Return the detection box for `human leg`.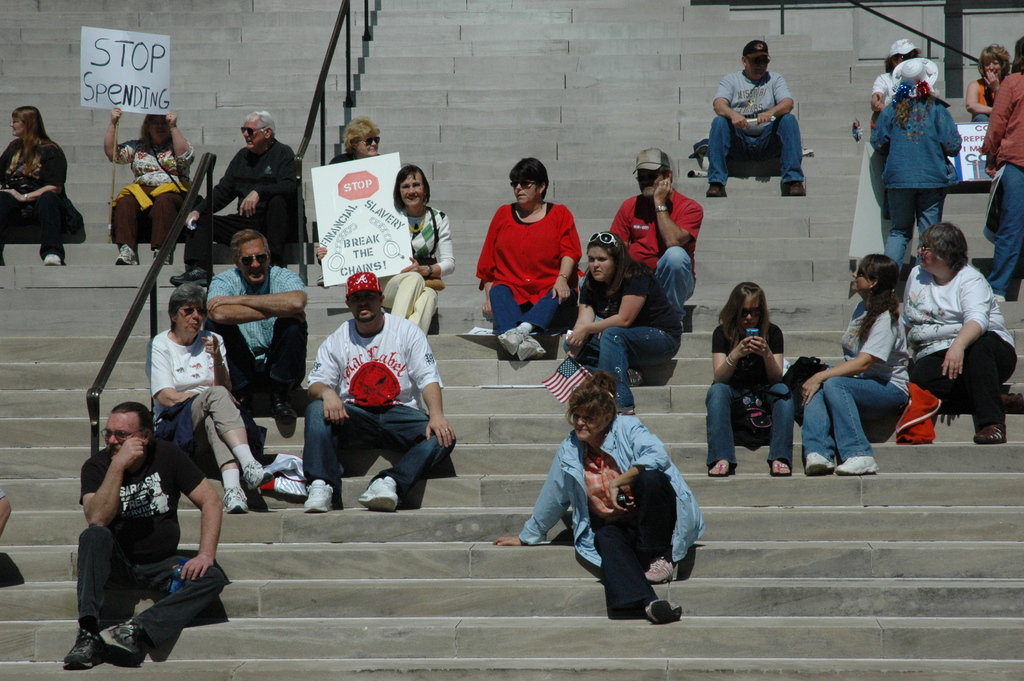
bbox=[629, 475, 697, 582].
